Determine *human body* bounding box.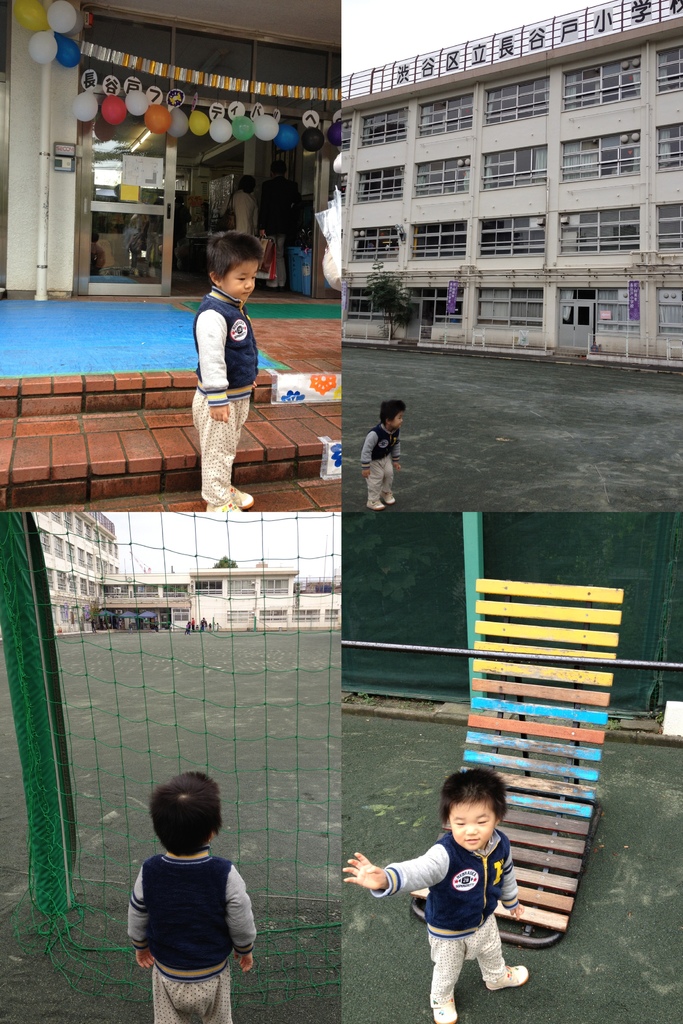
Determined: Rect(190, 287, 267, 502).
